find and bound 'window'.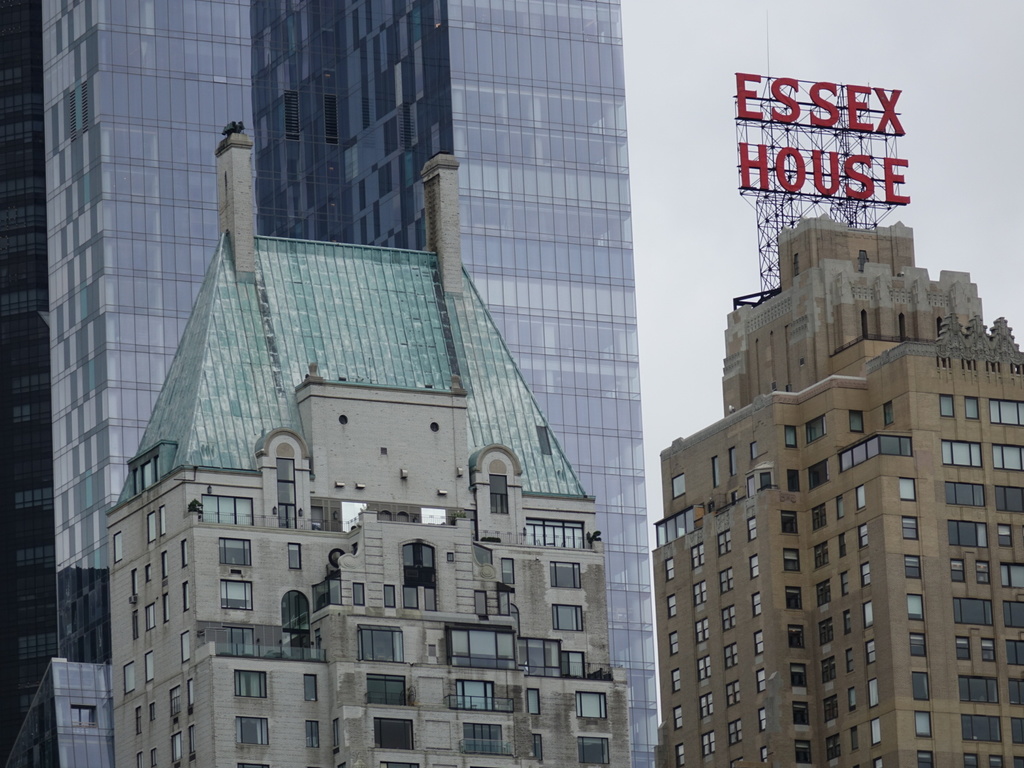
Bound: [left=826, top=731, right=843, bottom=767].
